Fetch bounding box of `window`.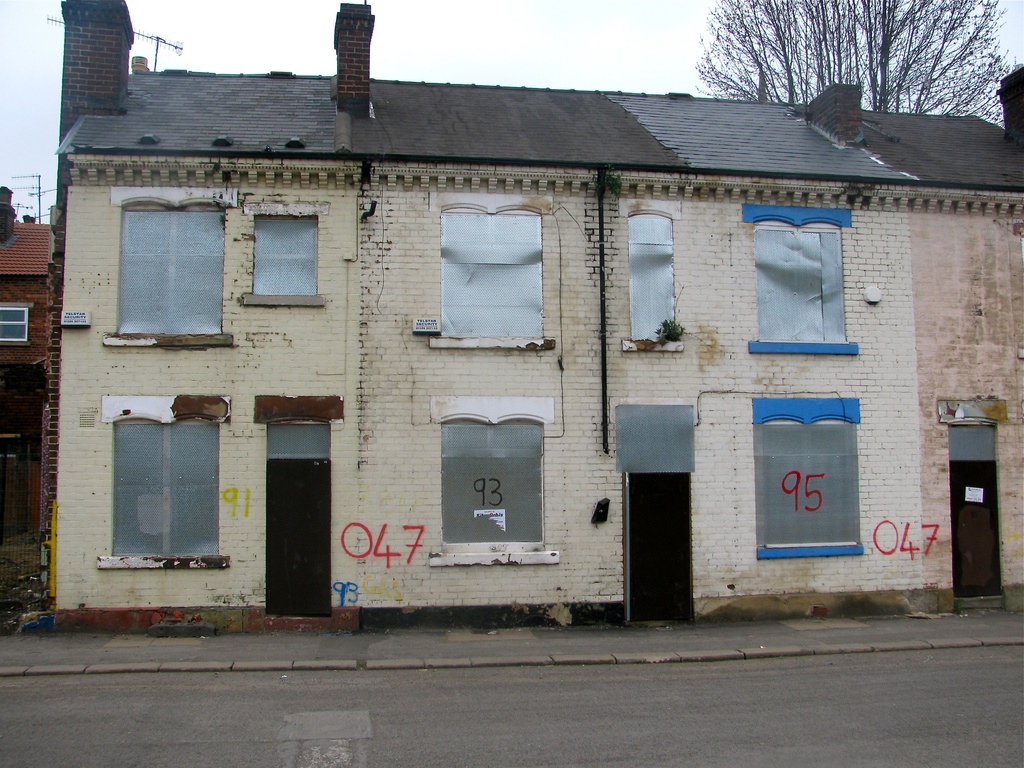
Bbox: 97, 383, 222, 574.
